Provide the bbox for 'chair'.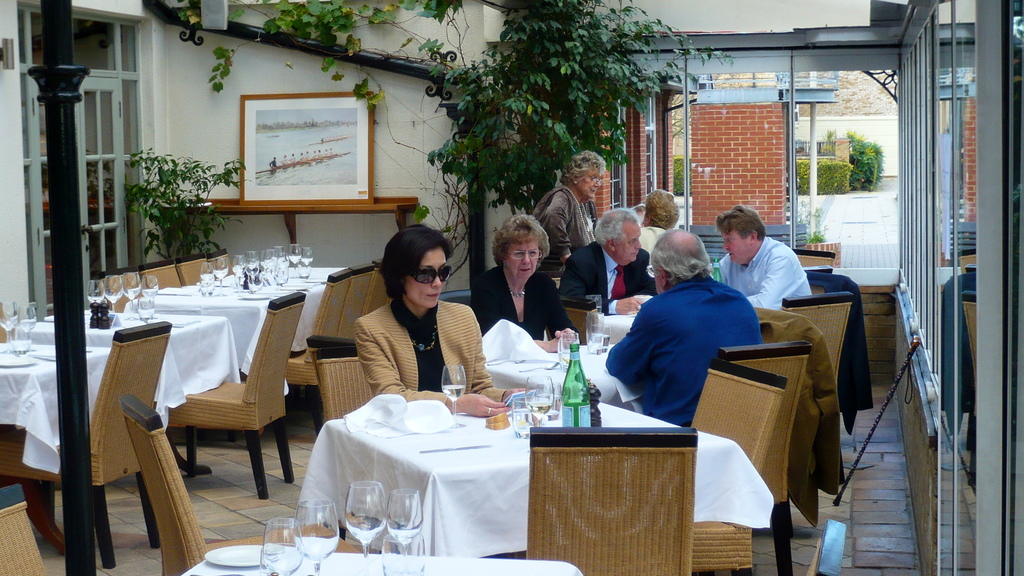
select_region(718, 339, 811, 575).
